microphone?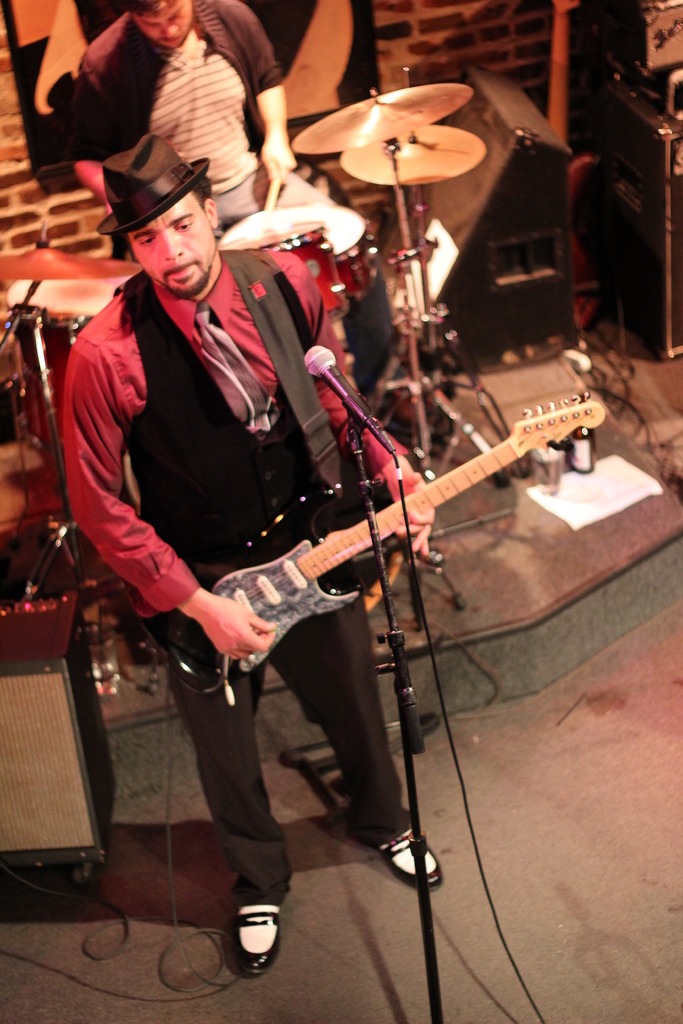
detection(293, 339, 400, 463)
